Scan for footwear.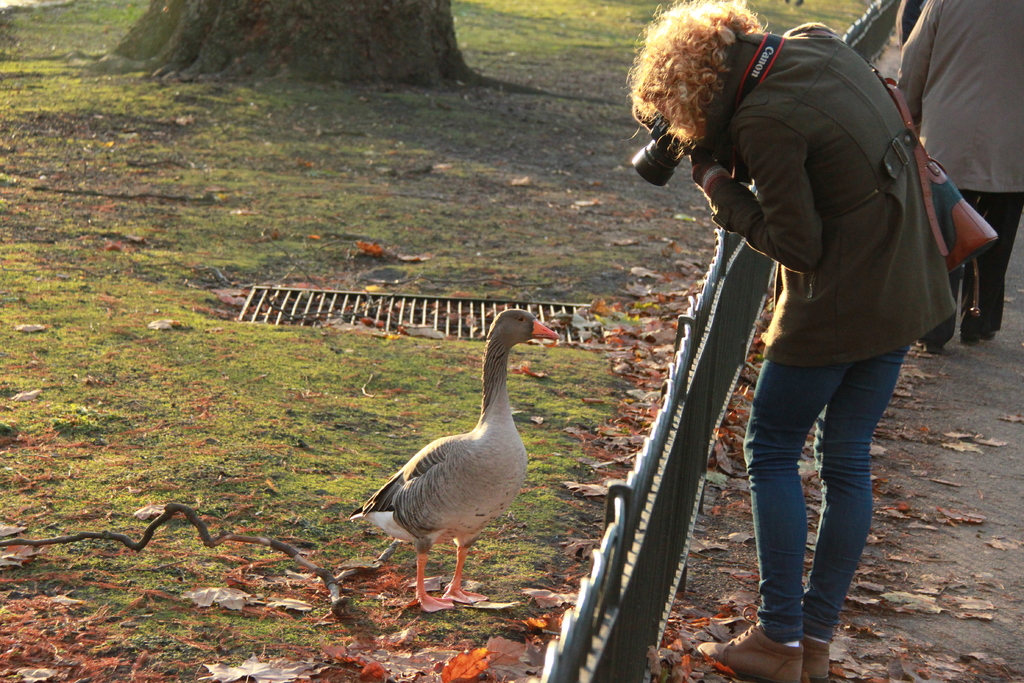
Scan result: (x1=801, y1=638, x2=824, y2=682).
